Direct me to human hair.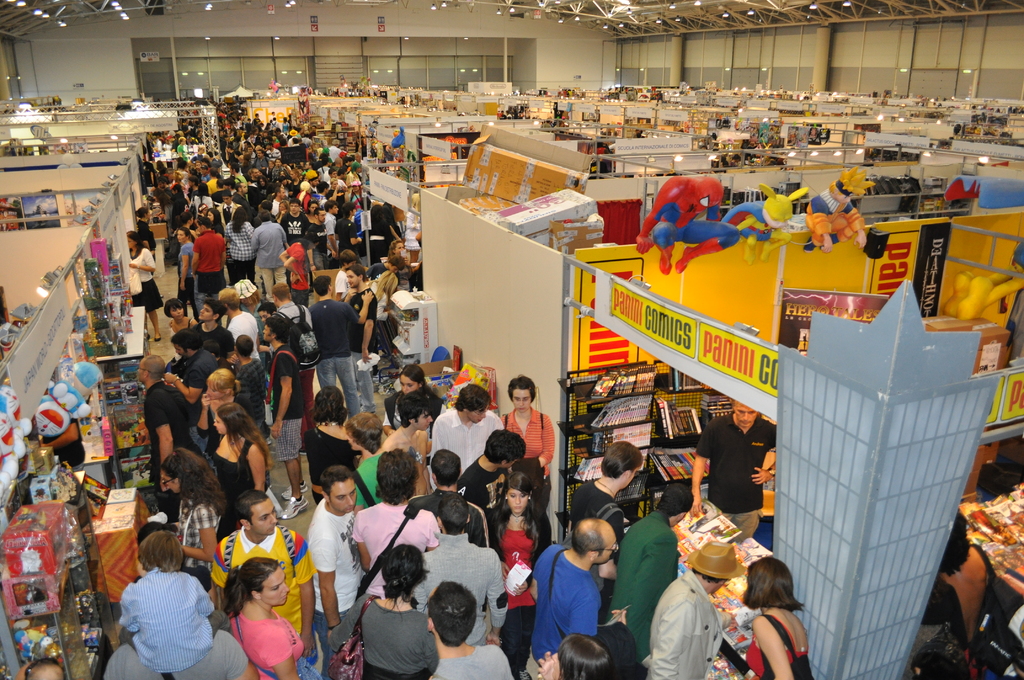
Direction: <box>657,485,694,520</box>.
